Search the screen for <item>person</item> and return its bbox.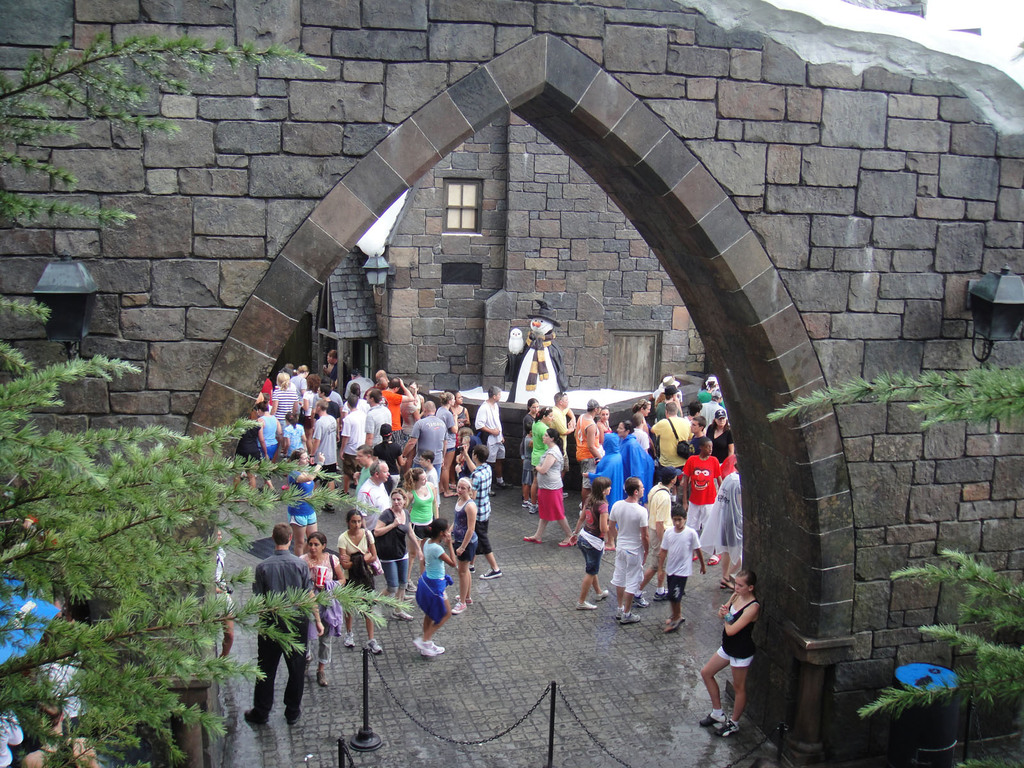
Found: 215:529:231:673.
